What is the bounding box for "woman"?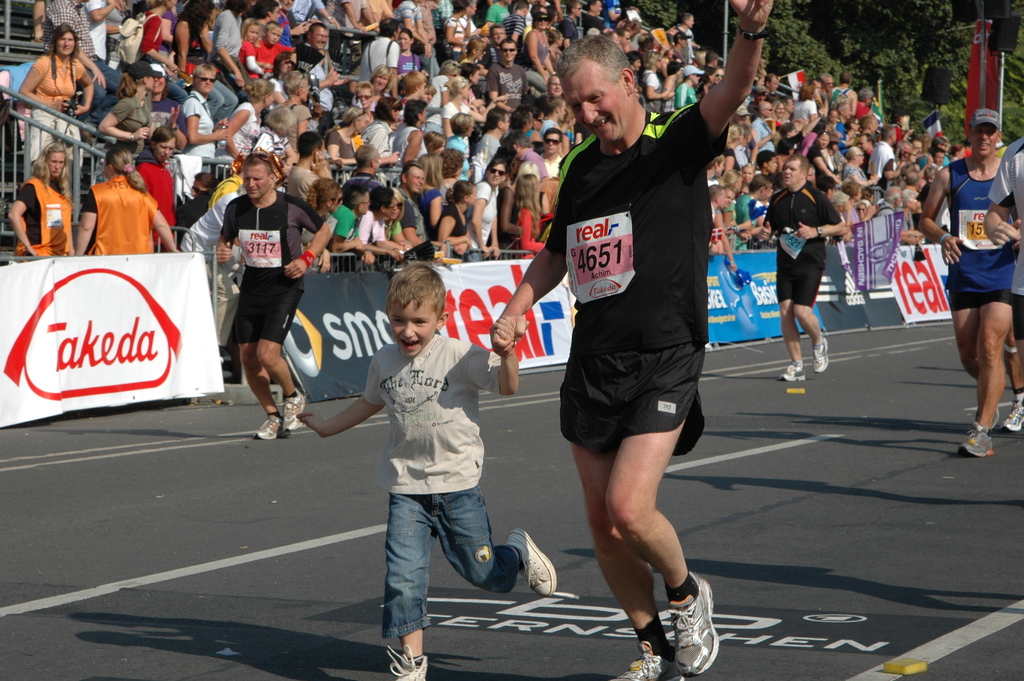
detection(495, 174, 552, 243).
